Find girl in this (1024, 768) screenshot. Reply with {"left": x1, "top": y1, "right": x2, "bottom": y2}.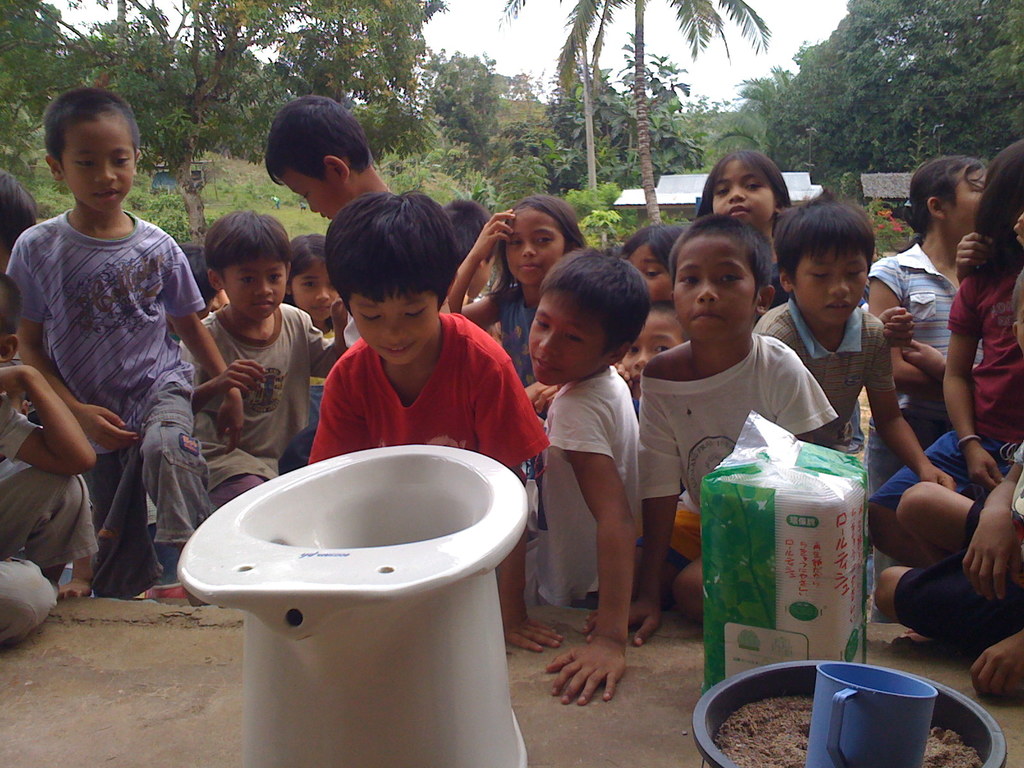
{"left": 867, "top": 158, "right": 989, "bottom": 621}.
